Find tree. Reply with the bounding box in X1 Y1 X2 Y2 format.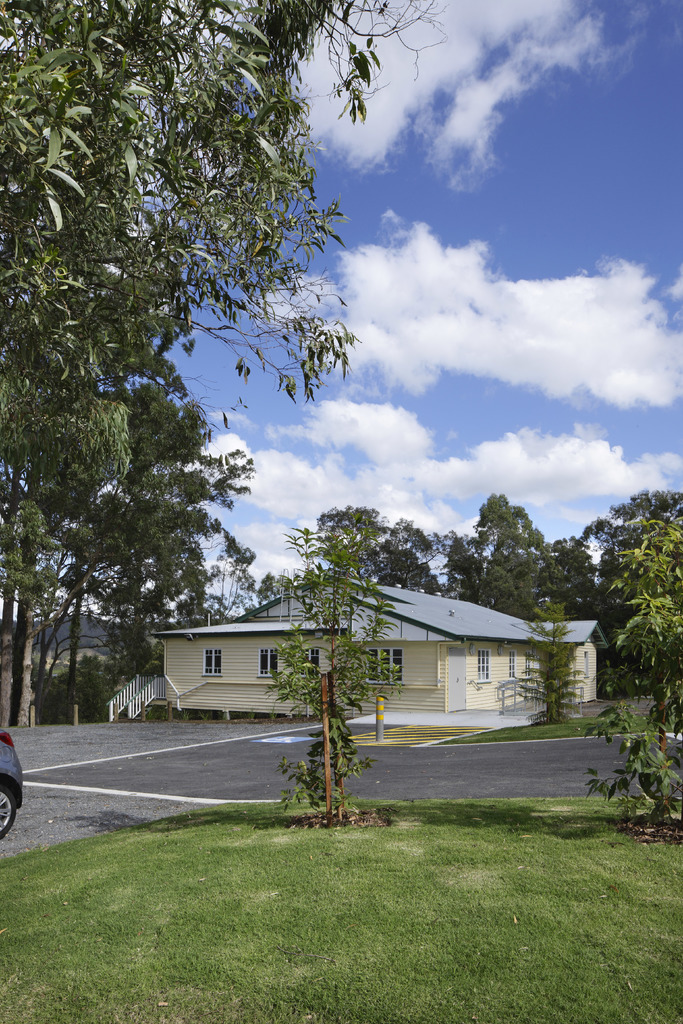
55 653 115 722.
